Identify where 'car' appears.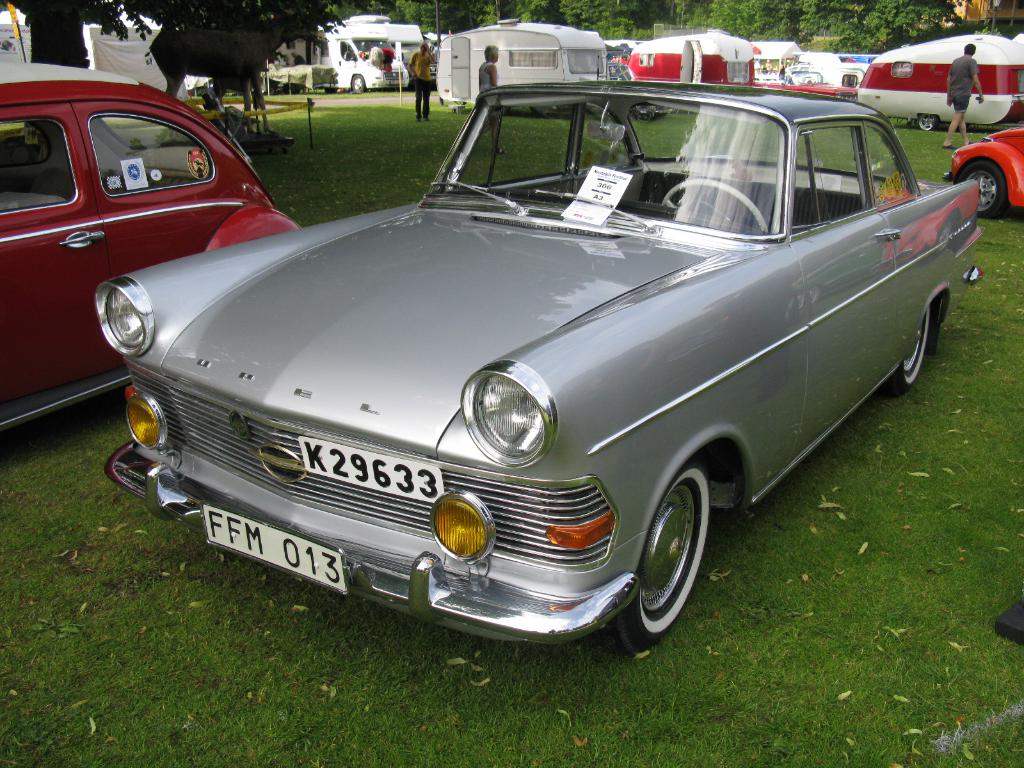
Appears at Rect(941, 122, 1023, 222).
